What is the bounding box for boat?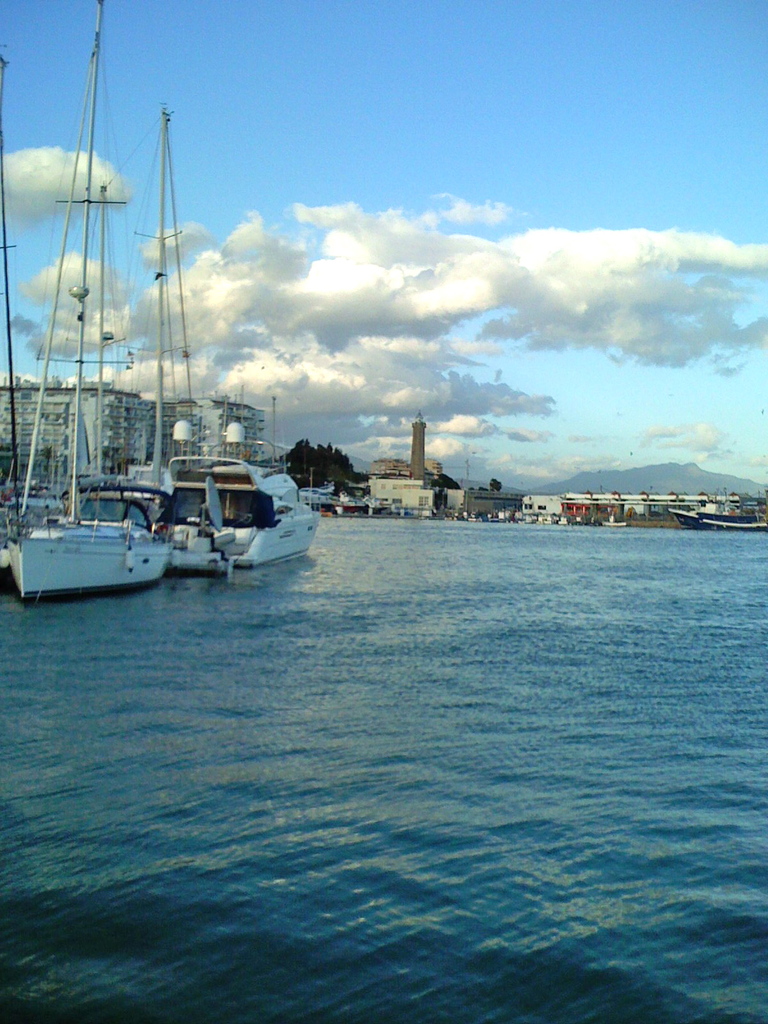
locate(488, 512, 509, 522).
